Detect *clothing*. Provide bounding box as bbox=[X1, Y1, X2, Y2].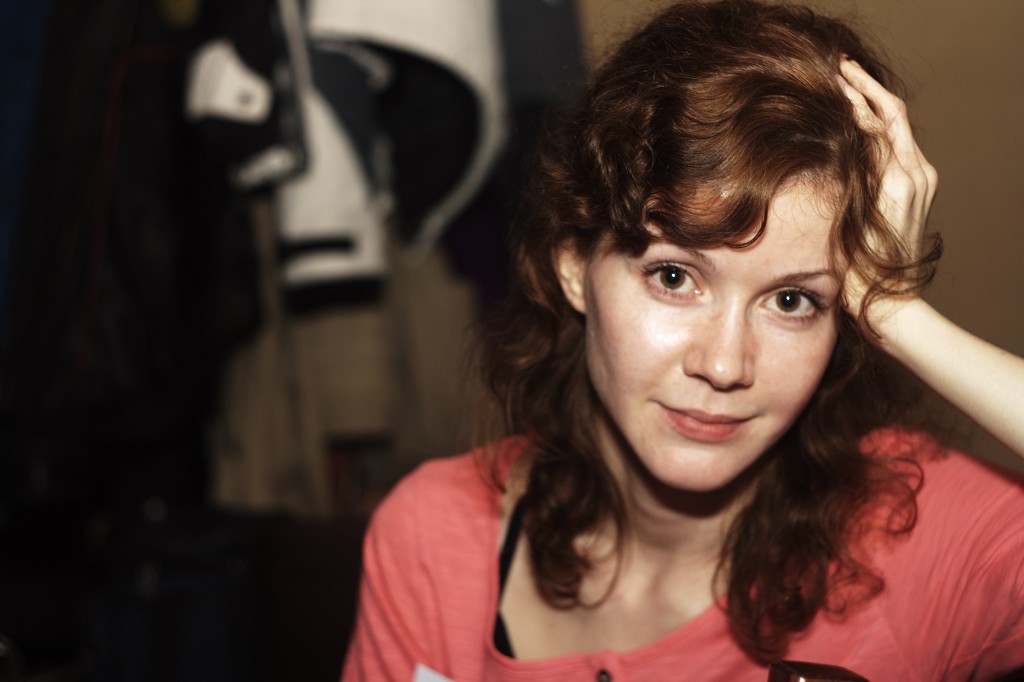
bbox=[337, 415, 1023, 681].
